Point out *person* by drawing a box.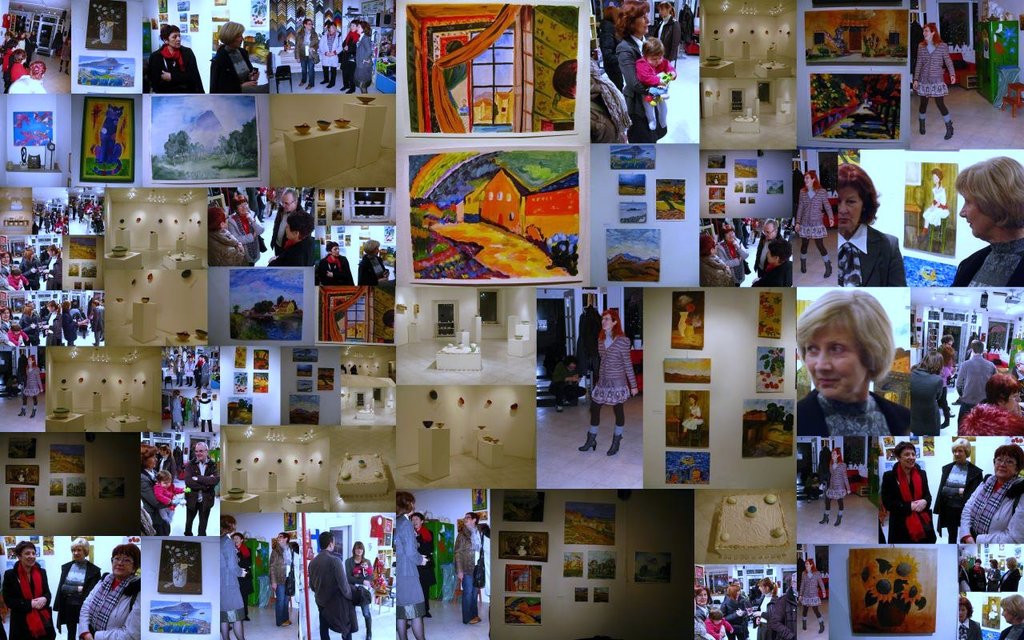
locate(962, 448, 1023, 546).
